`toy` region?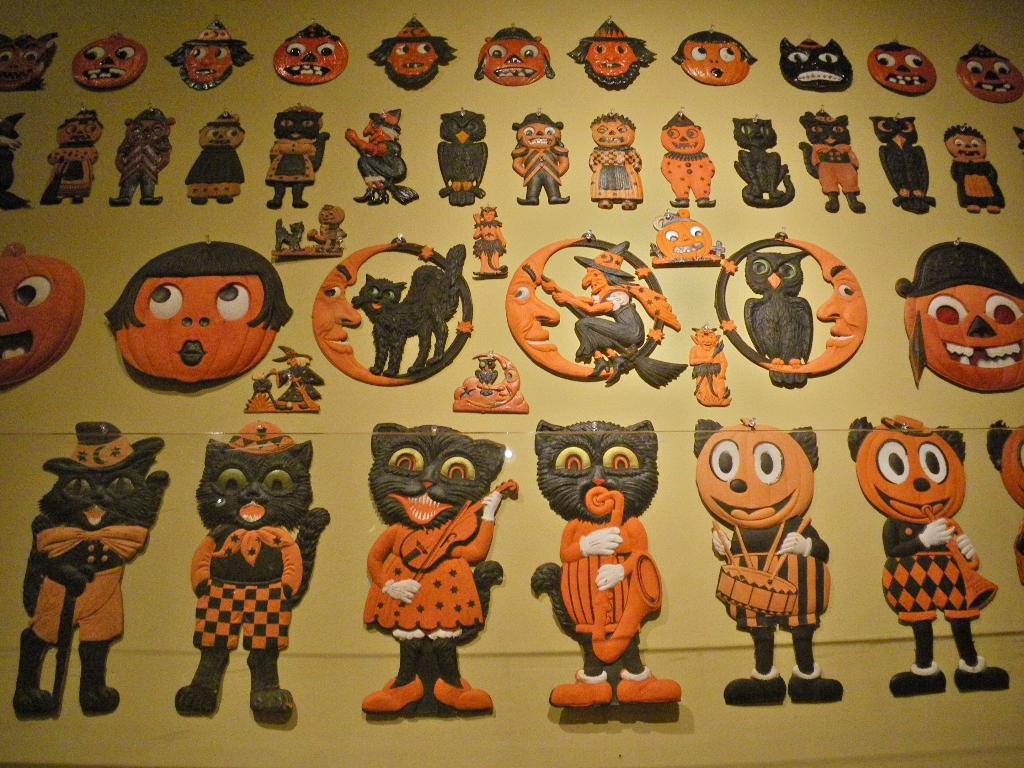
(left=362, top=415, right=516, bottom=729)
